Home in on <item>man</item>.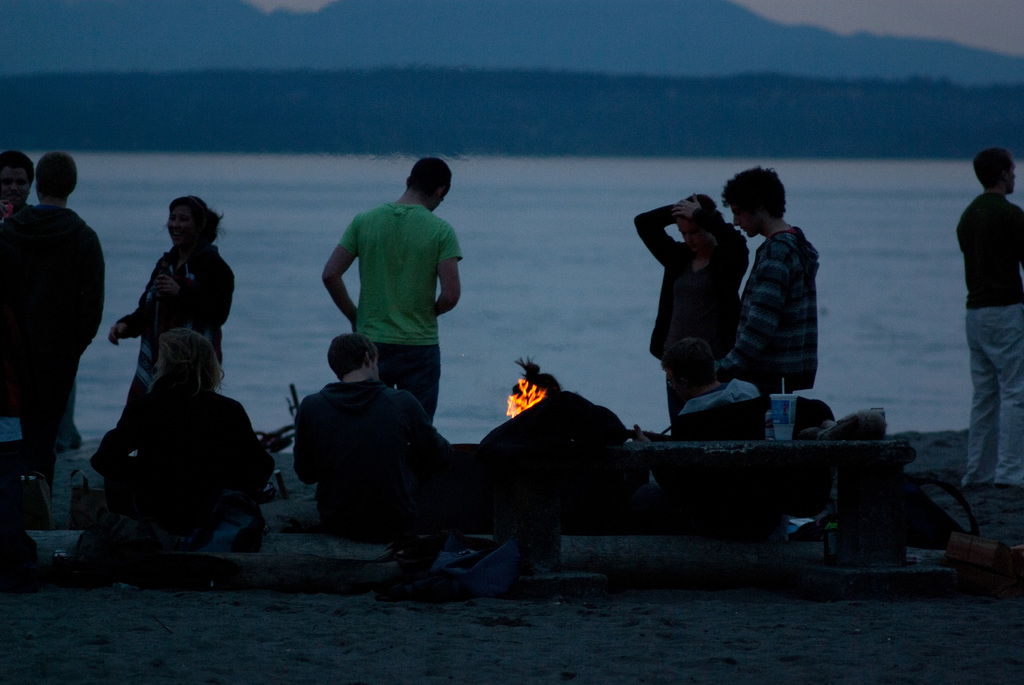
Homed in at select_region(957, 150, 1023, 483).
